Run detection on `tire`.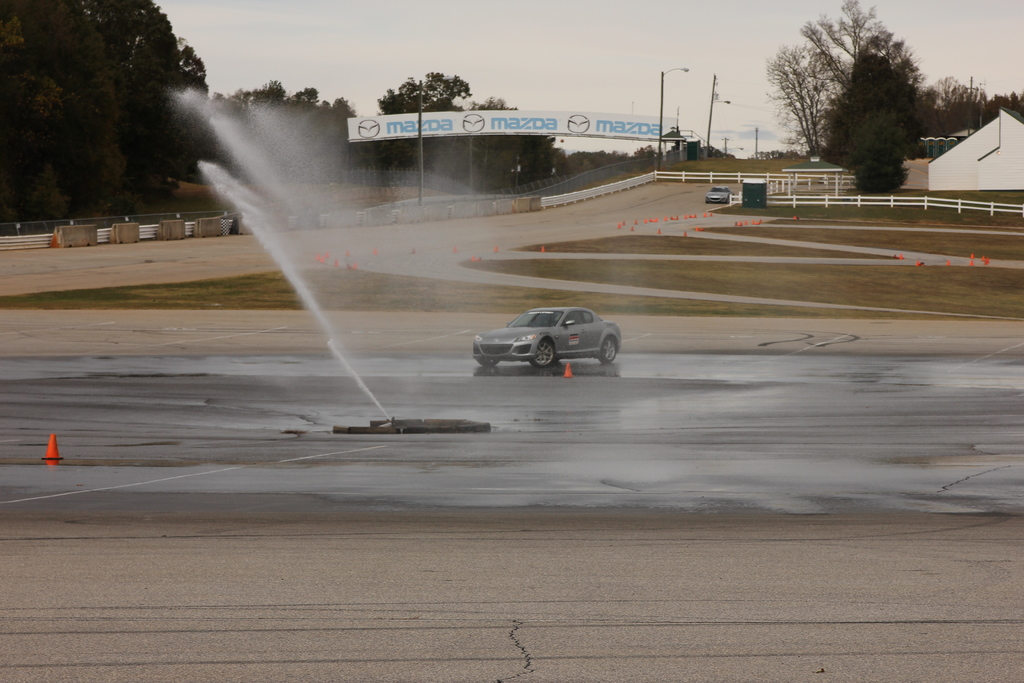
Result: pyautogui.locateOnScreen(478, 360, 499, 368).
